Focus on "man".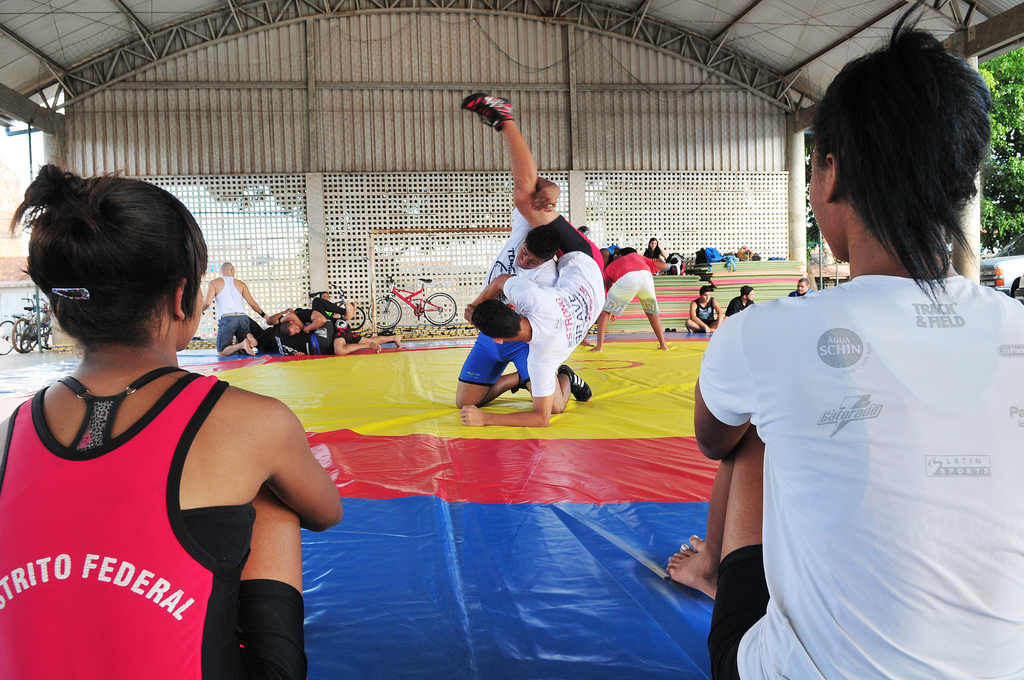
Focused at box=[276, 299, 360, 334].
